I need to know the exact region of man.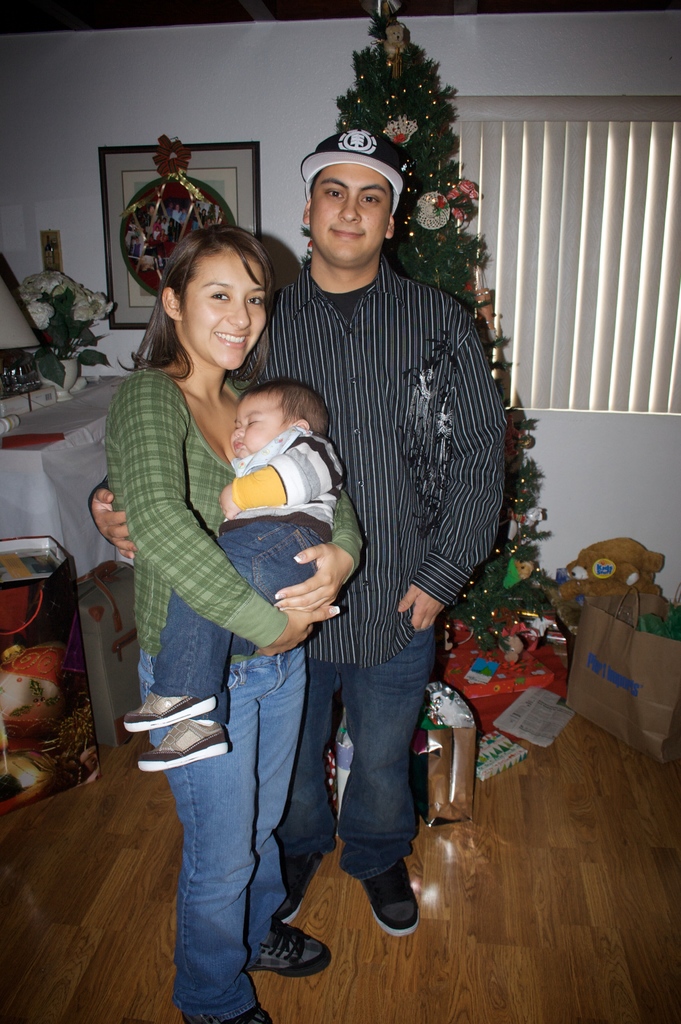
Region: BBox(83, 121, 519, 927).
